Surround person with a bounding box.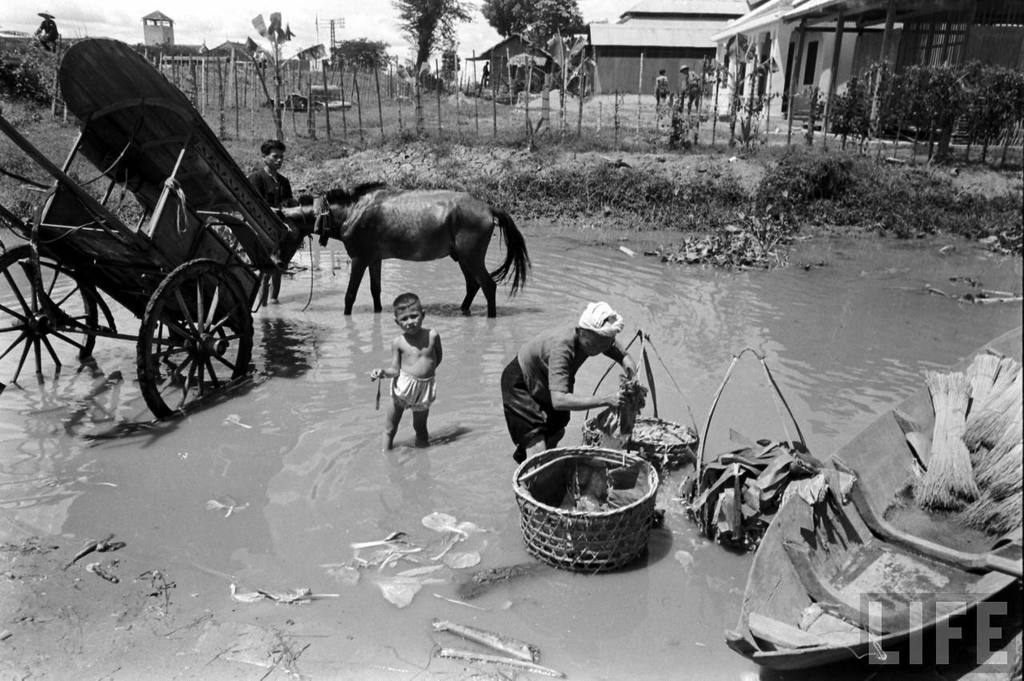
box(654, 69, 670, 114).
